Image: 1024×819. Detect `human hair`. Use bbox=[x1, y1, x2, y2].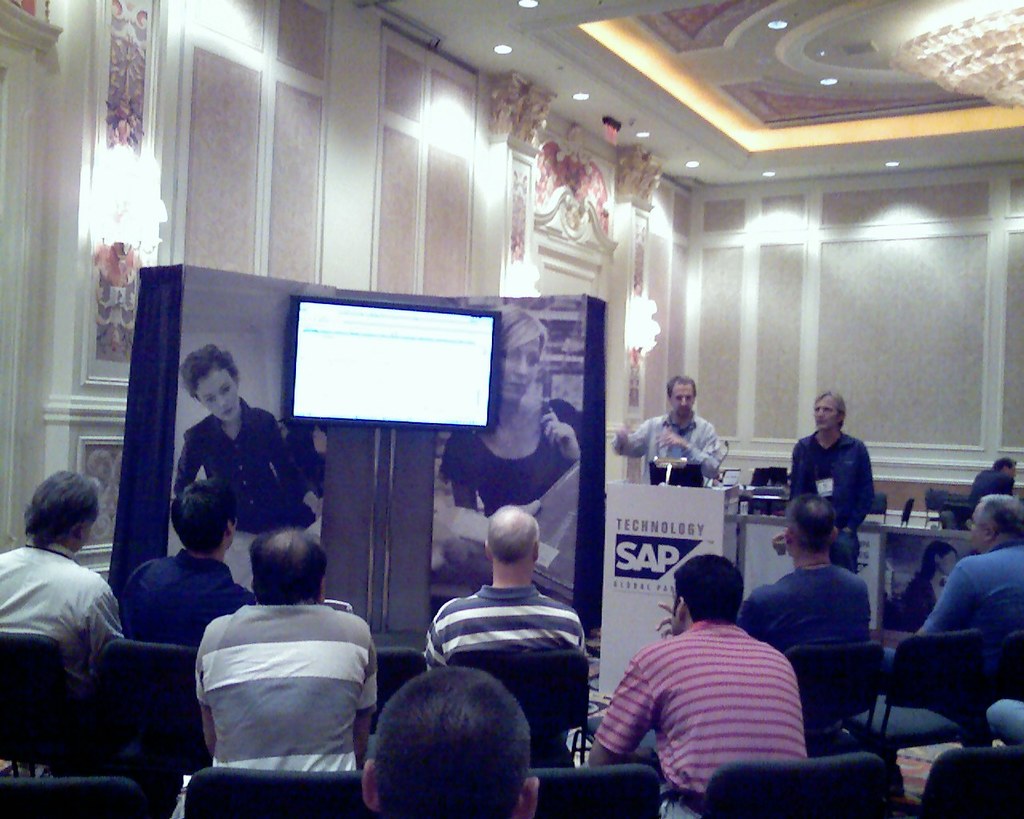
bbox=[244, 529, 326, 606].
